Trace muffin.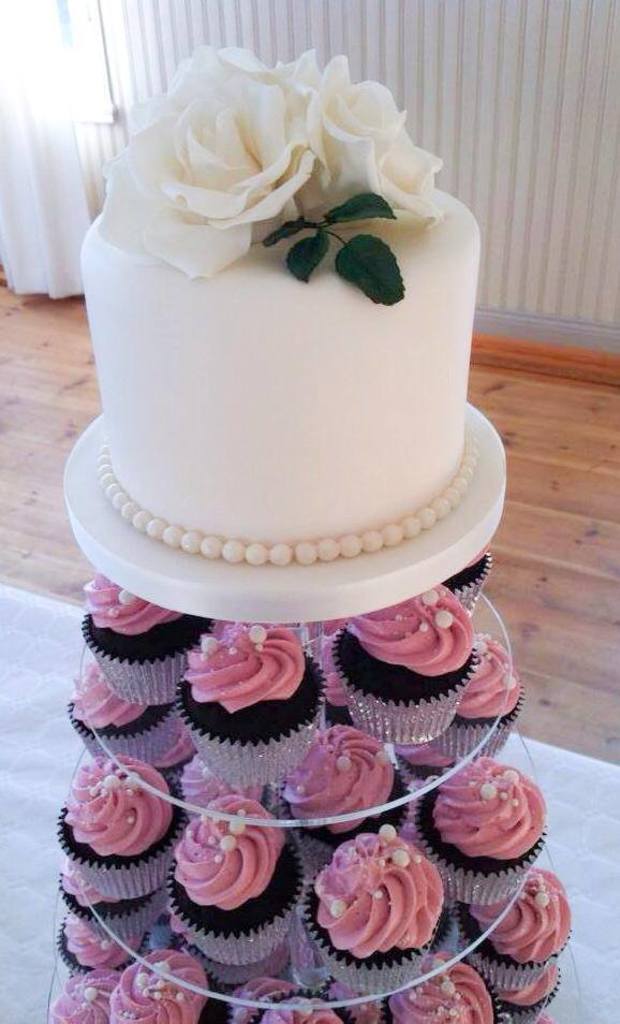
Traced to x1=387, y1=743, x2=462, y2=792.
